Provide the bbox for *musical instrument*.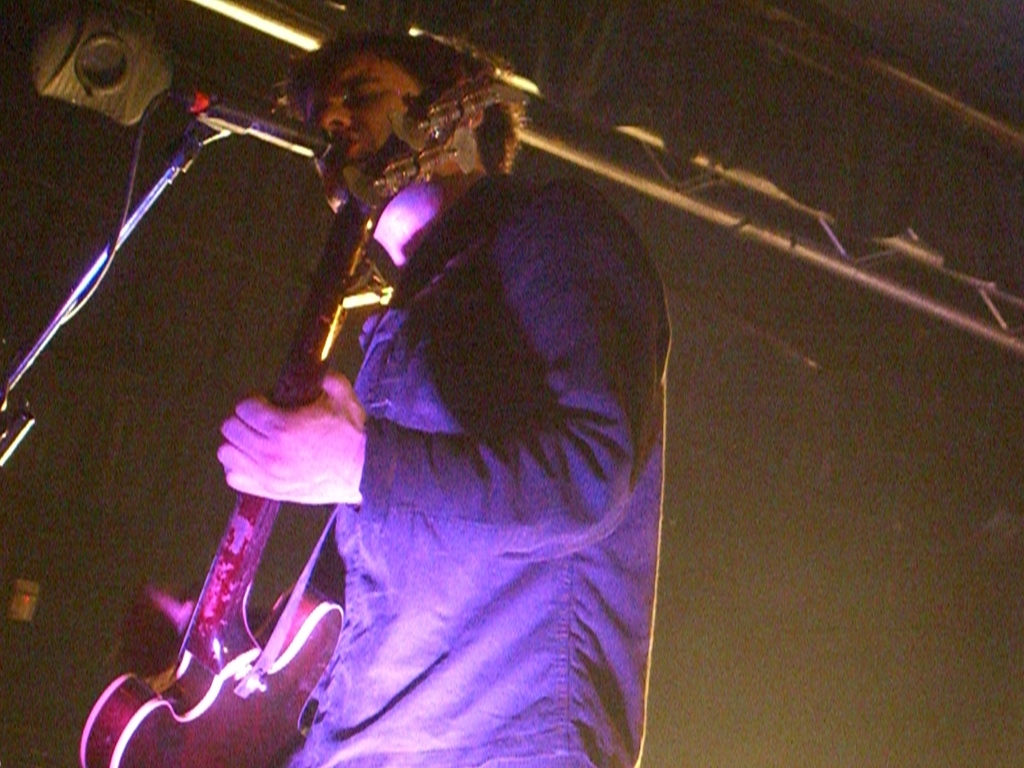
(x1=76, y1=50, x2=509, y2=767).
